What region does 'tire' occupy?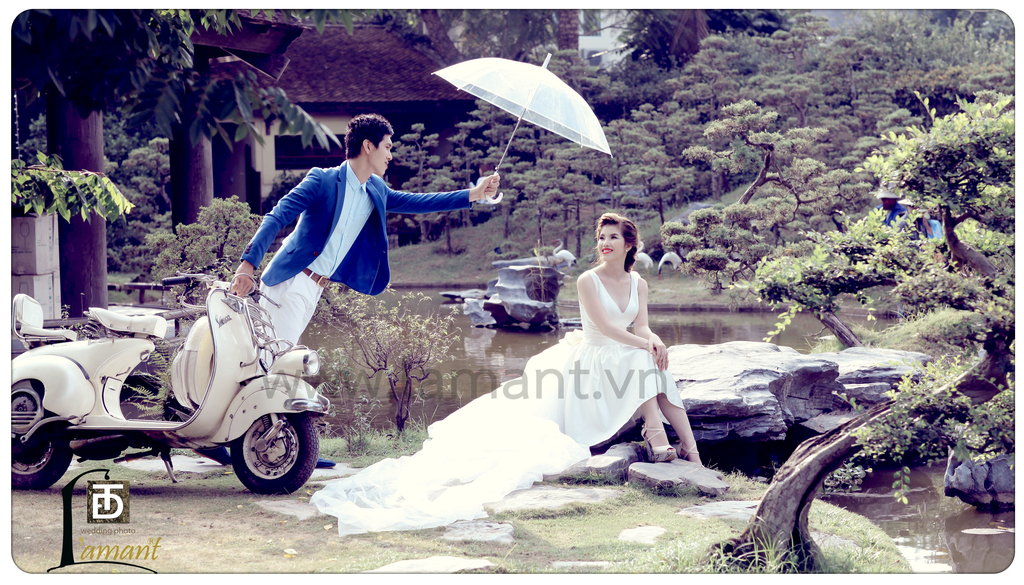
bbox=(10, 397, 79, 492).
